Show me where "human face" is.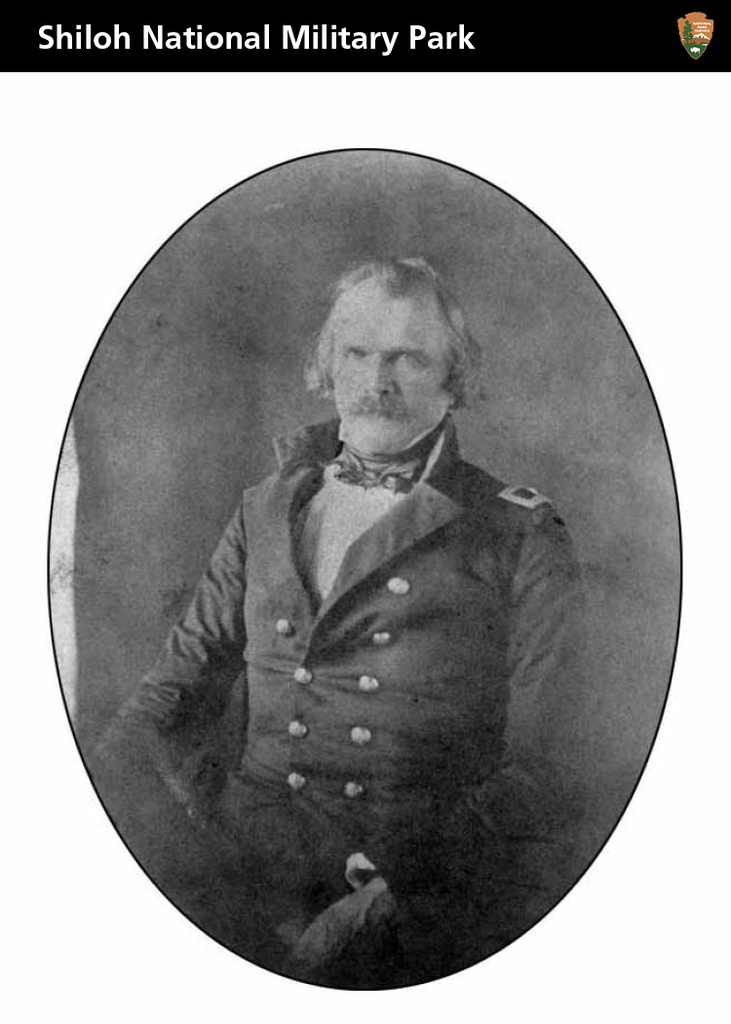
"human face" is at box=[330, 289, 458, 453].
